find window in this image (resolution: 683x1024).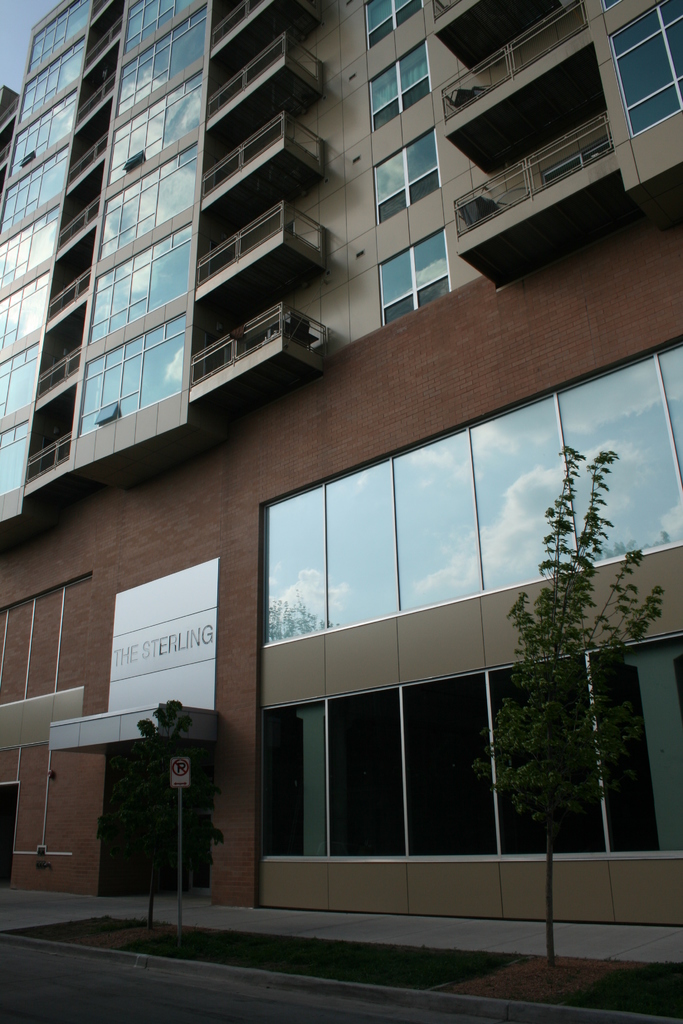
bbox=(0, 342, 38, 414).
